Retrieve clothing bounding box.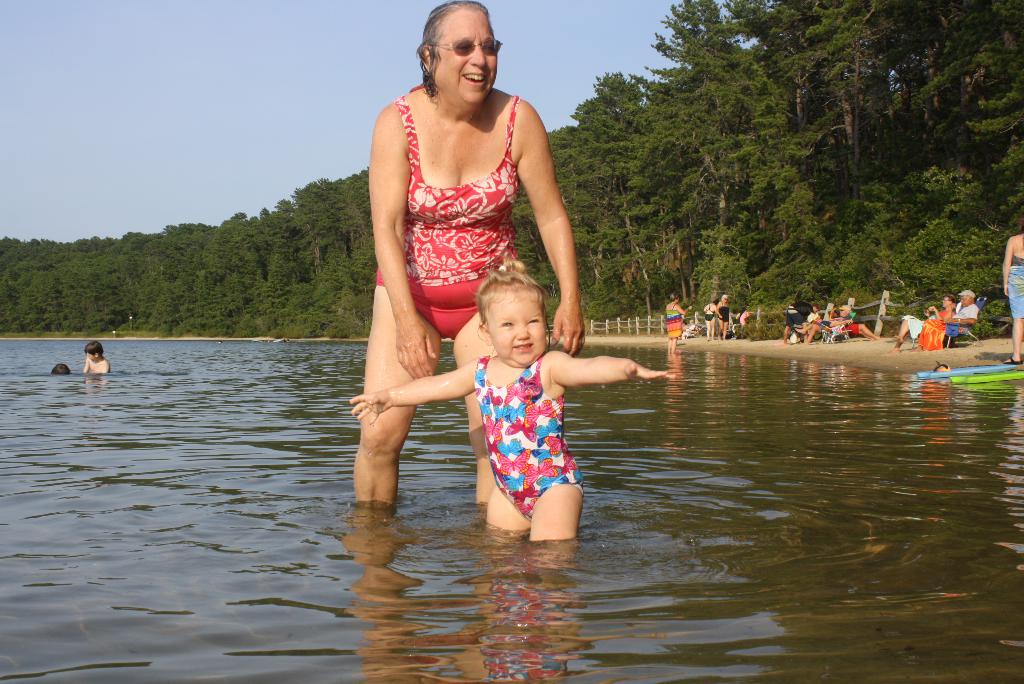
Bounding box: region(717, 300, 731, 323).
